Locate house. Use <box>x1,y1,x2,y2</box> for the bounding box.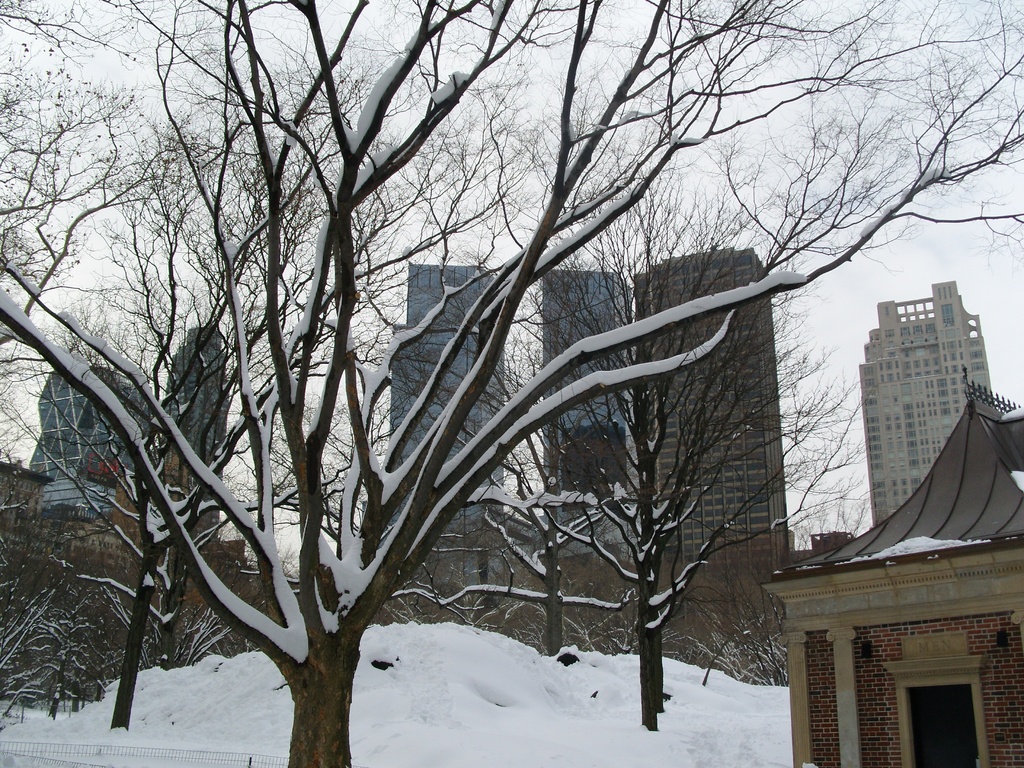
<box>767,378,1023,767</box>.
